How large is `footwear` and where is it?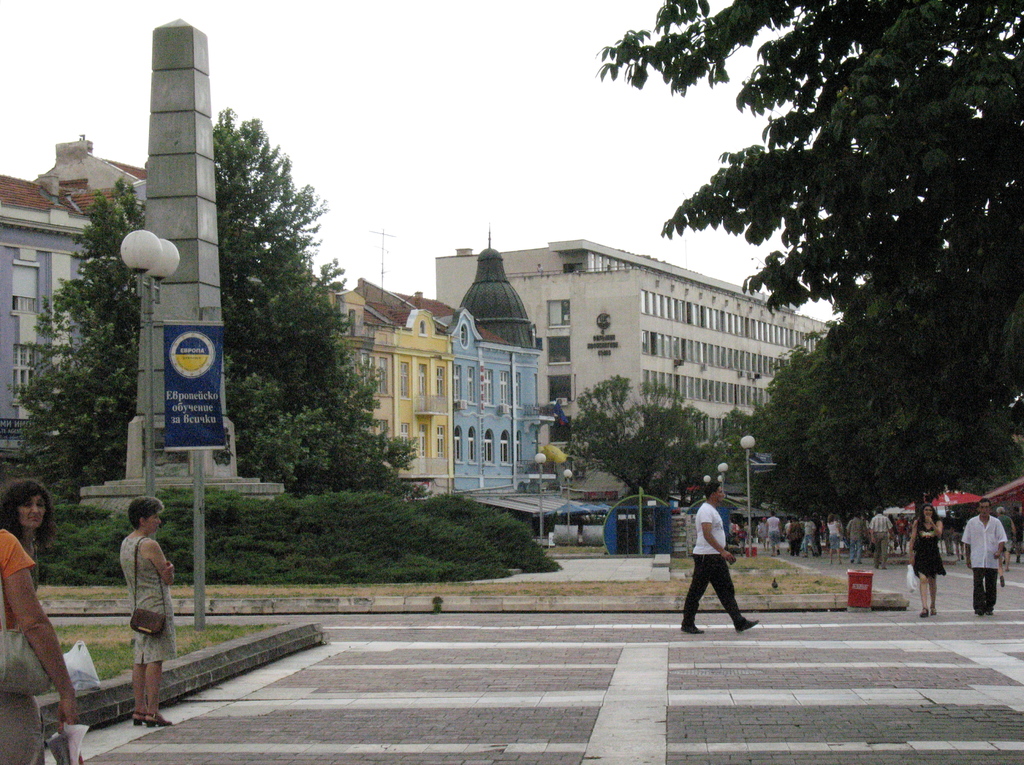
Bounding box: x1=987, y1=611, x2=993, y2=615.
